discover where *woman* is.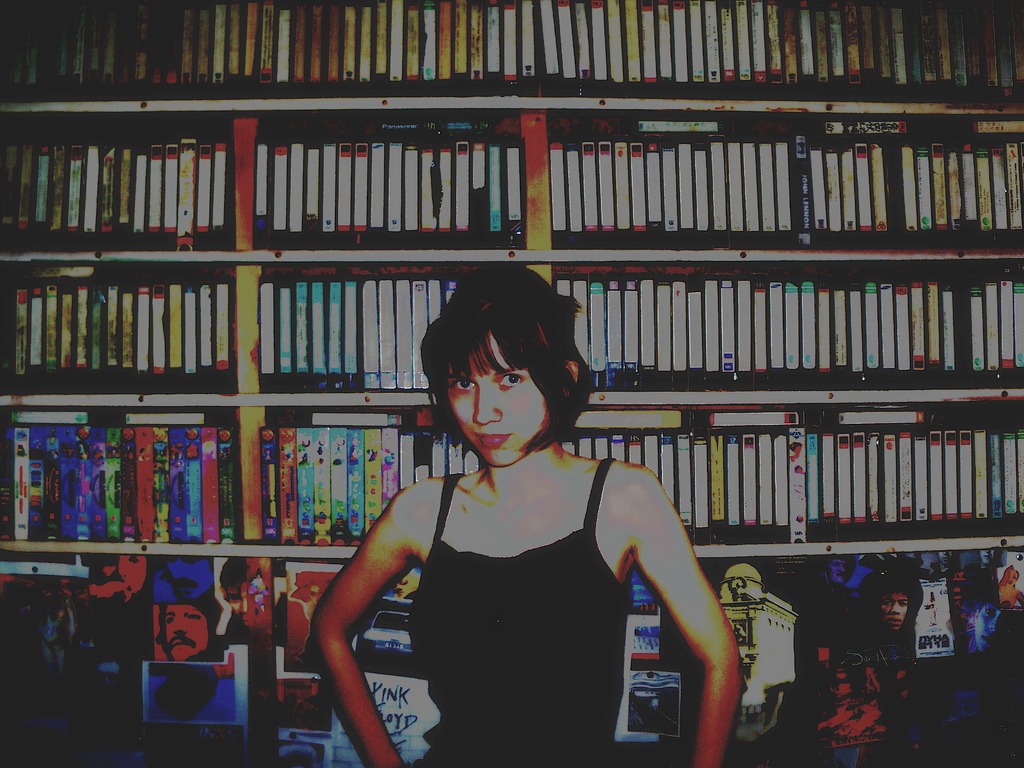
Discovered at 322/264/727/763.
